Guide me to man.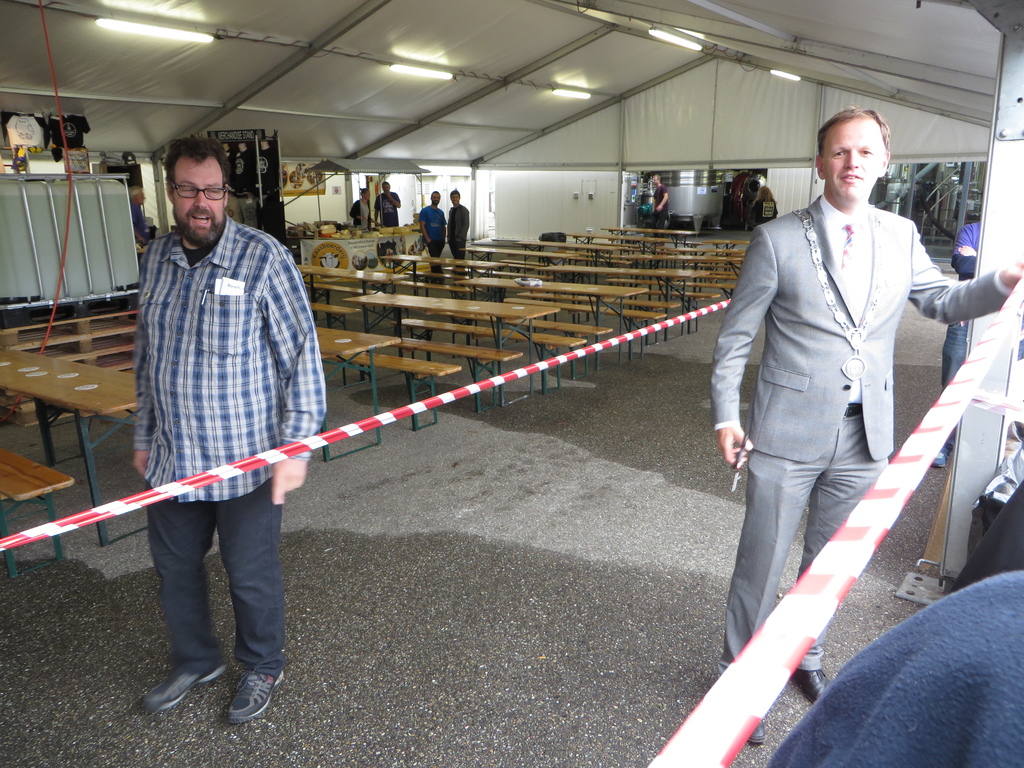
Guidance: (703, 104, 1023, 748).
